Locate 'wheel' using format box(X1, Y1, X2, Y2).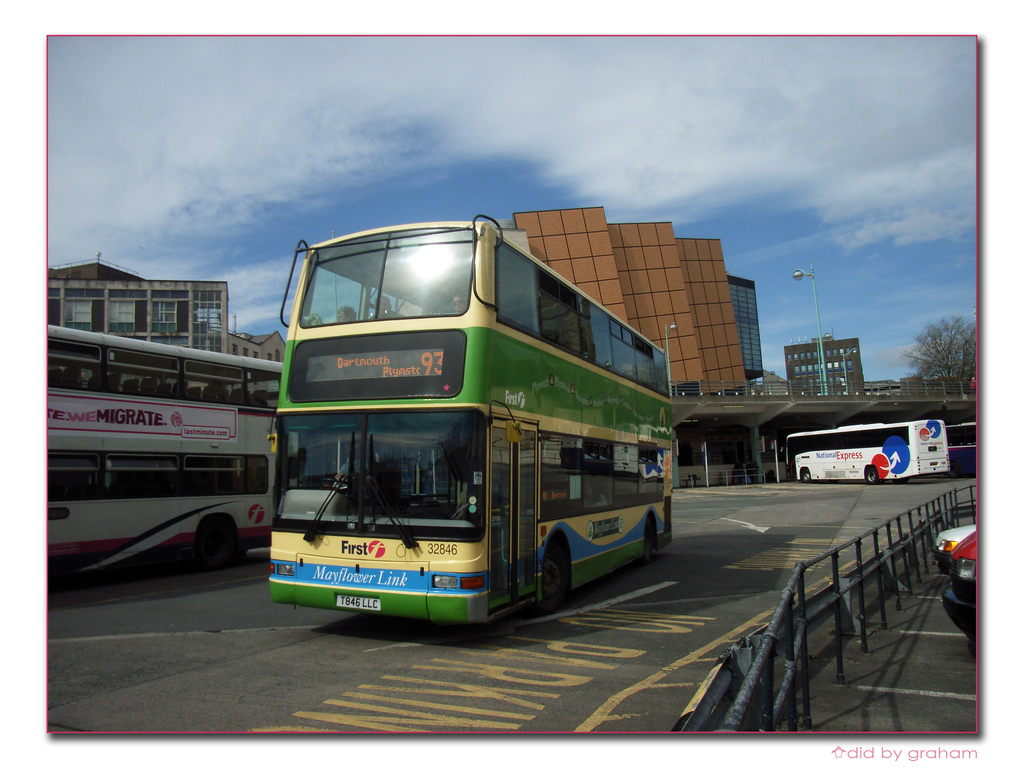
box(801, 468, 811, 483).
